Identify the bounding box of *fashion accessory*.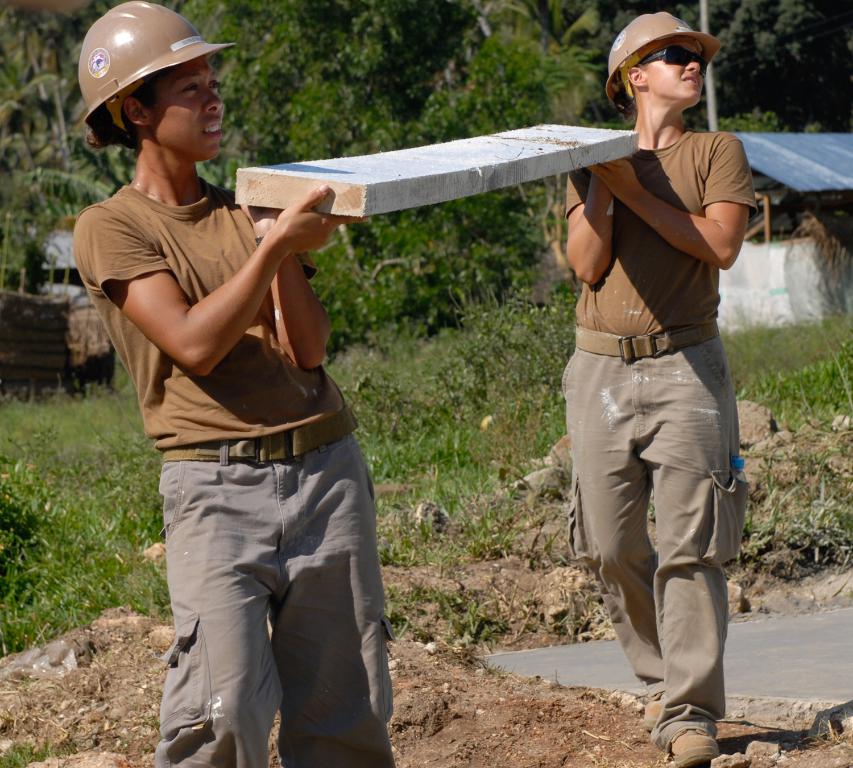
{"left": 570, "top": 316, "right": 721, "bottom": 363}.
